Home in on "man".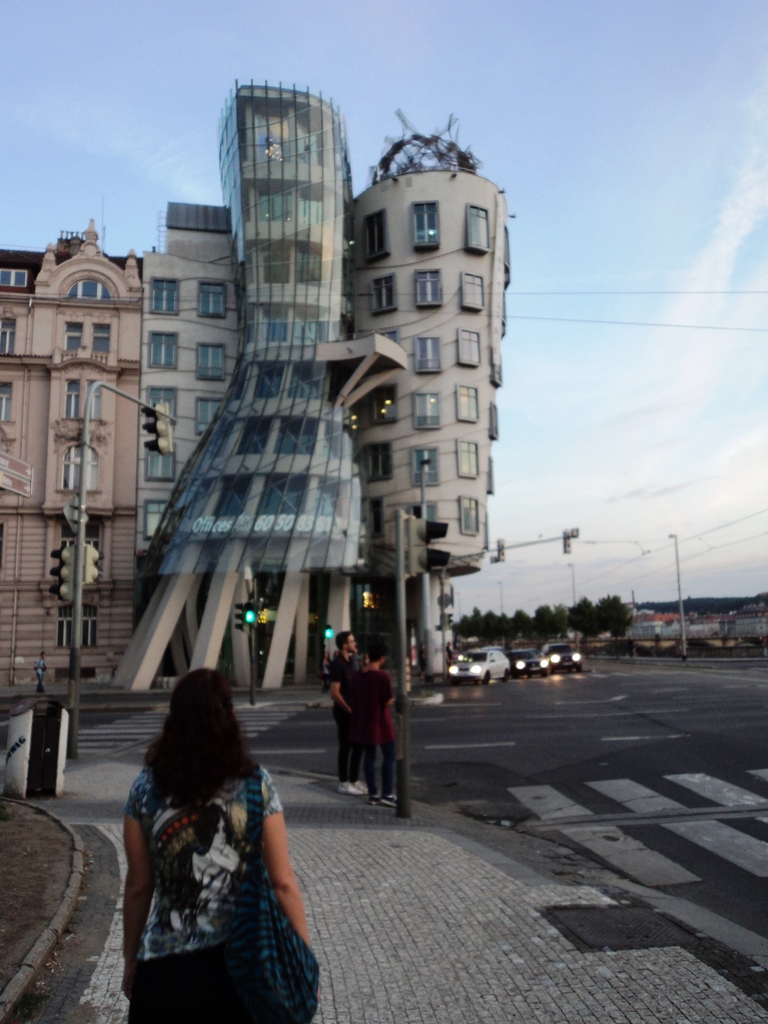
Homed in at (352,644,403,805).
